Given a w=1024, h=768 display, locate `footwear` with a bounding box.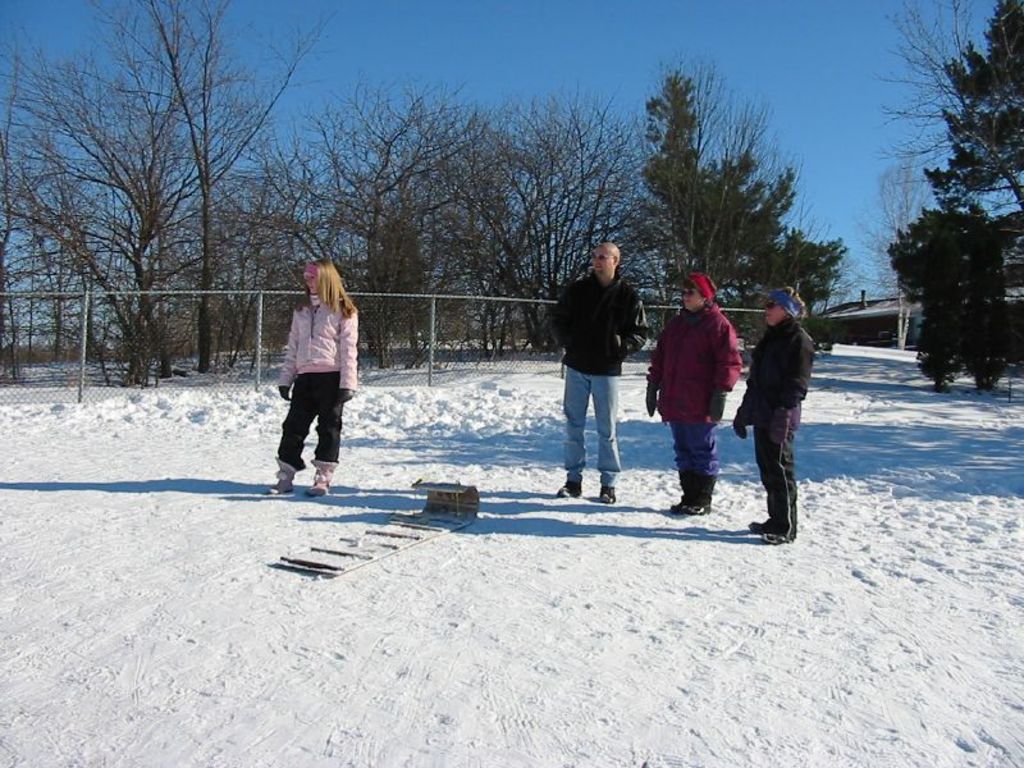
Located: x1=268, y1=460, x2=301, y2=497.
